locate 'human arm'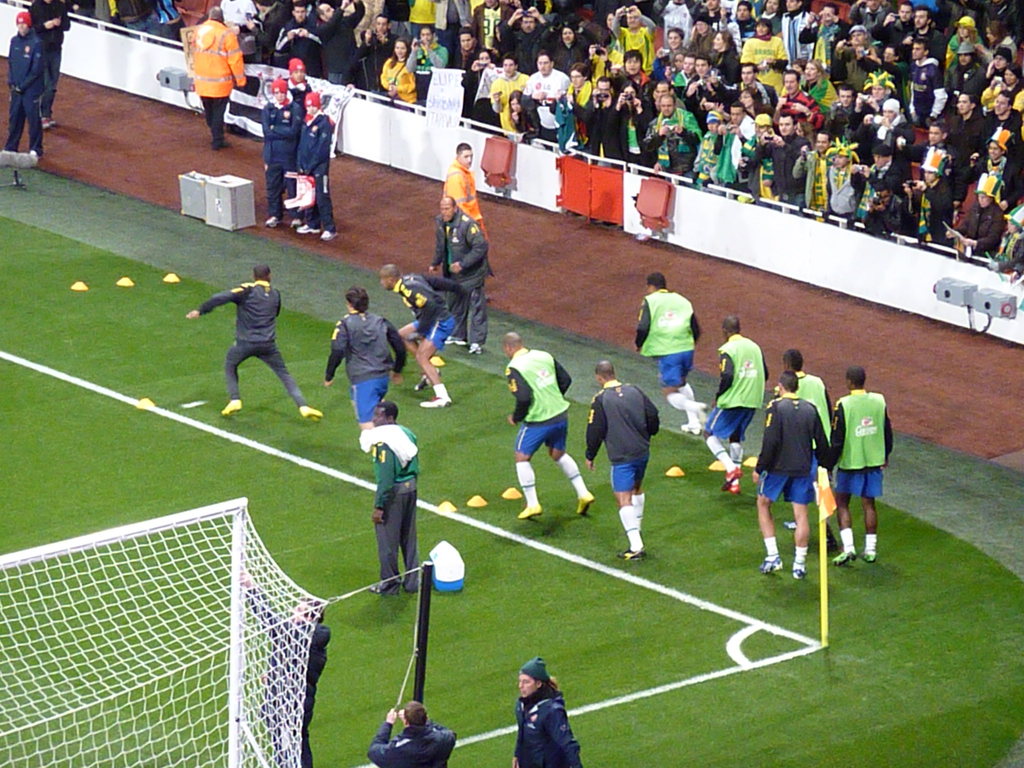
{"left": 607, "top": 90, "right": 627, "bottom": 134}
